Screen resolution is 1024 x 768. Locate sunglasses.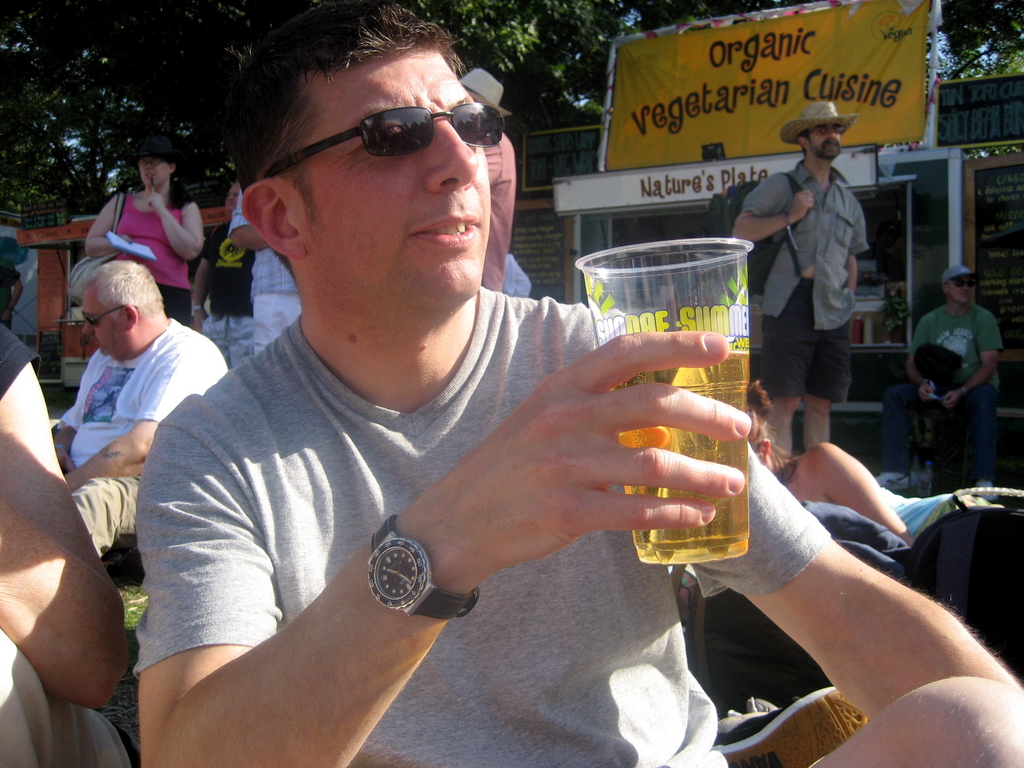
select_region(263, 100, 509, 180).
